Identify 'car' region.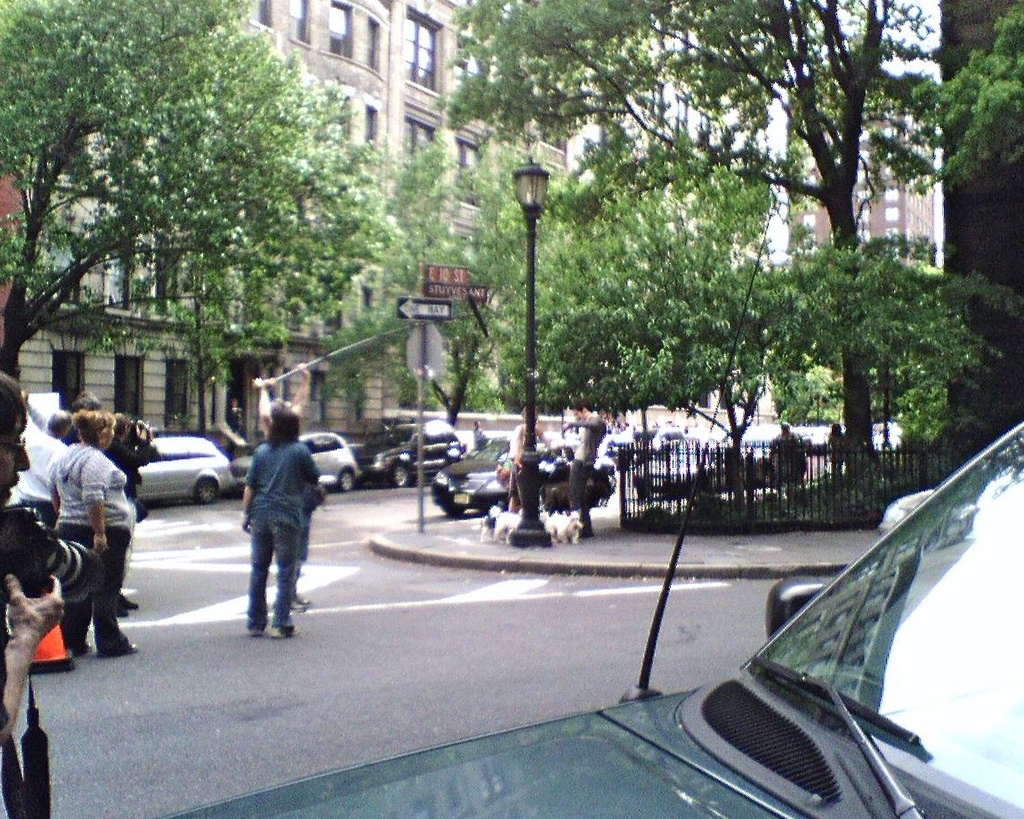
Region: (x1=108, y1=438, x2=222, y2=516).
